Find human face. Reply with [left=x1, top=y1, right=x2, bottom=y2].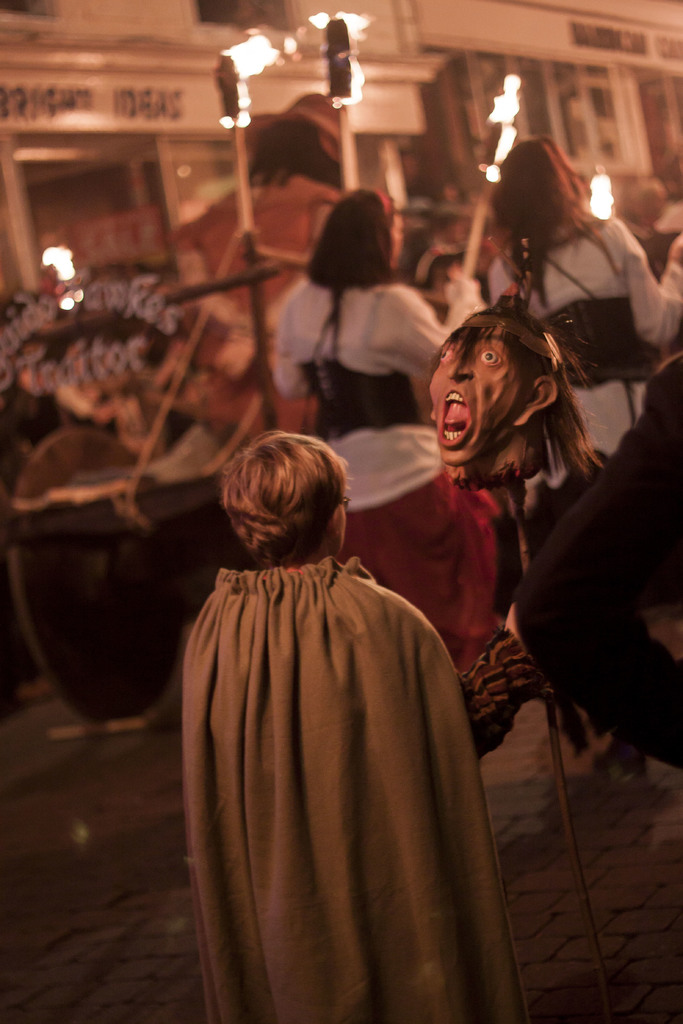
[left=428, top=325, right=526, bottom=466].
